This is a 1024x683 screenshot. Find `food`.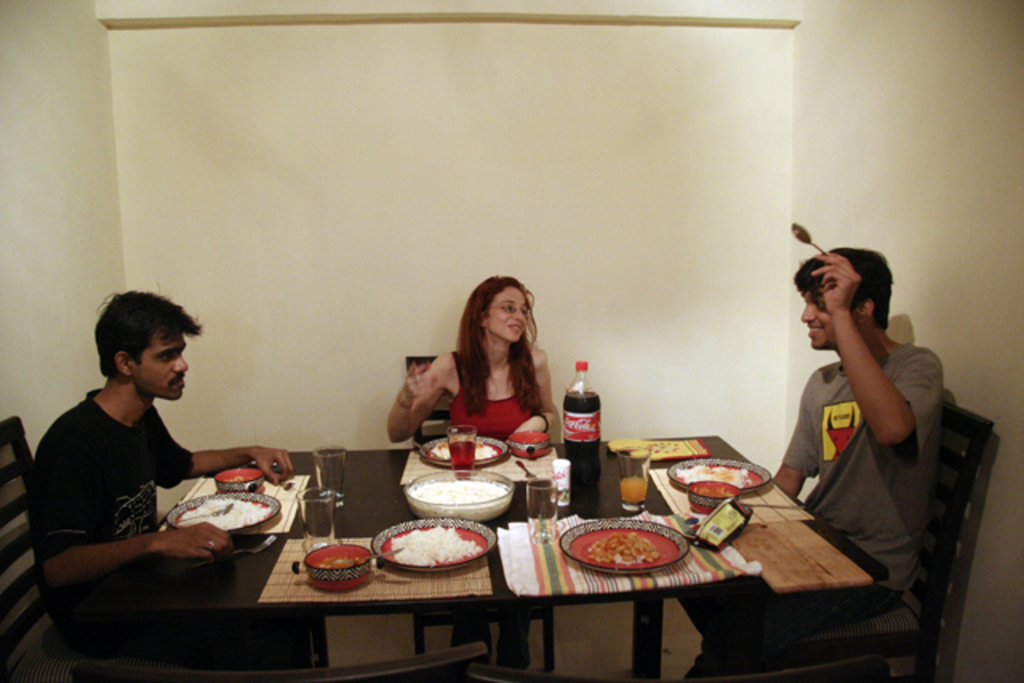
Bounding box: crop(472, 440, 499, 457).
